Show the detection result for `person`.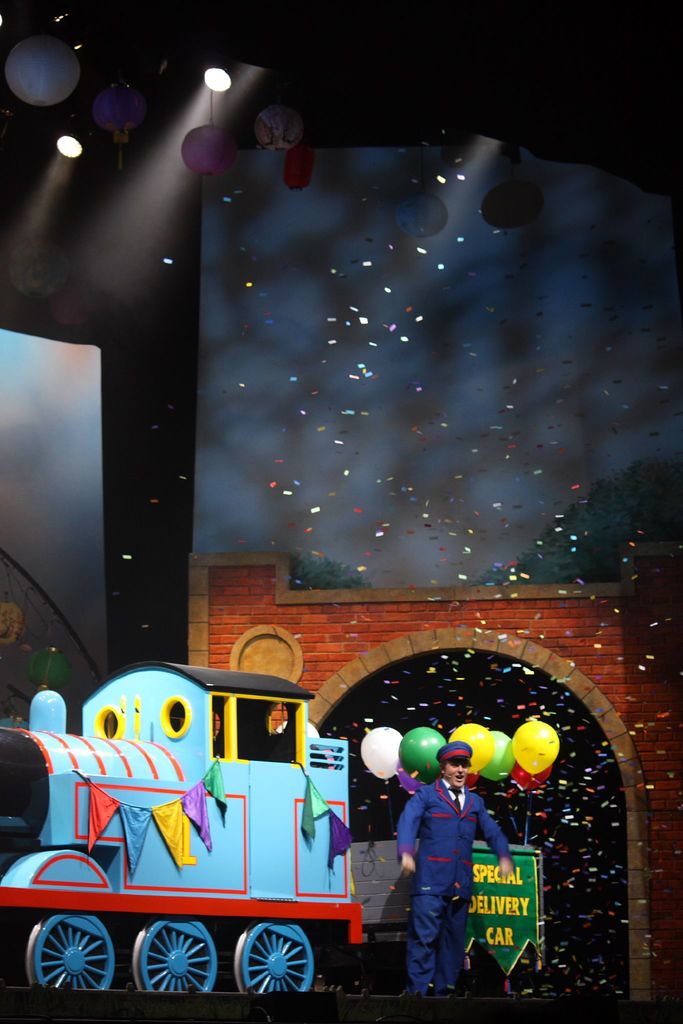
0/599/52/718.
